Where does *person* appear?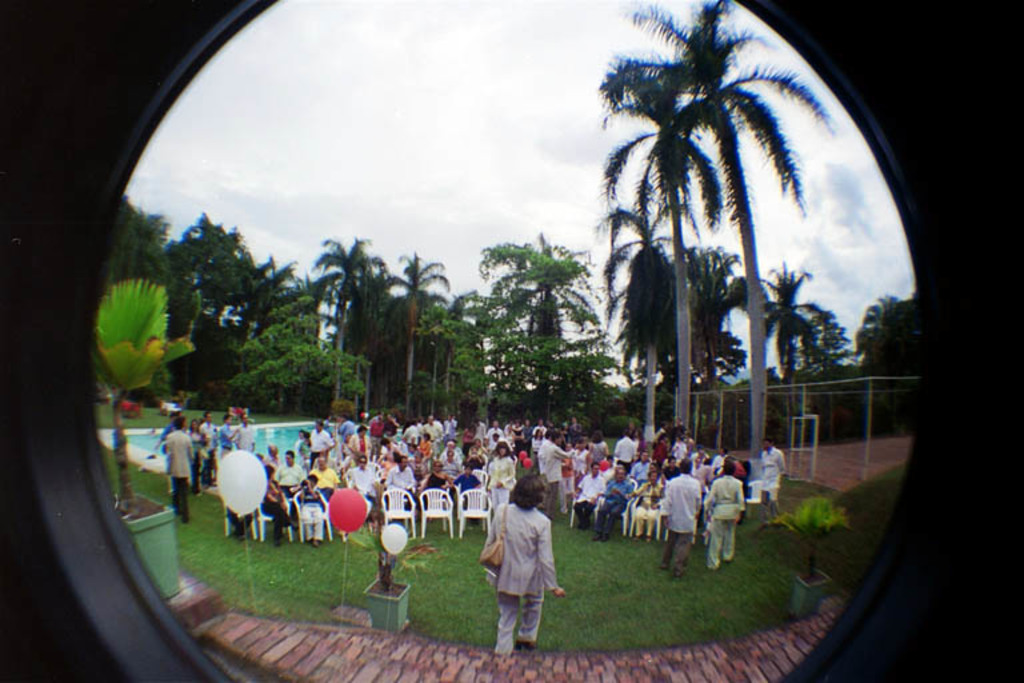
Appears at bbox(163, 419, 193, 524).
